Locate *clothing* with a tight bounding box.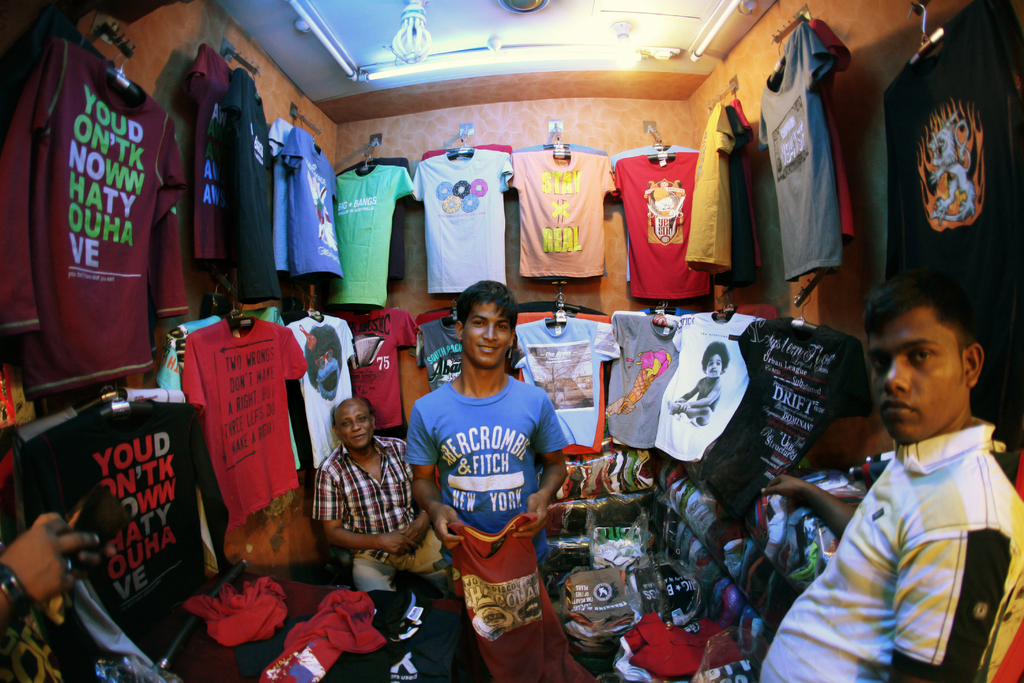
{"left": 415, "top": 141, "right": 519, "bottom": 297}.
